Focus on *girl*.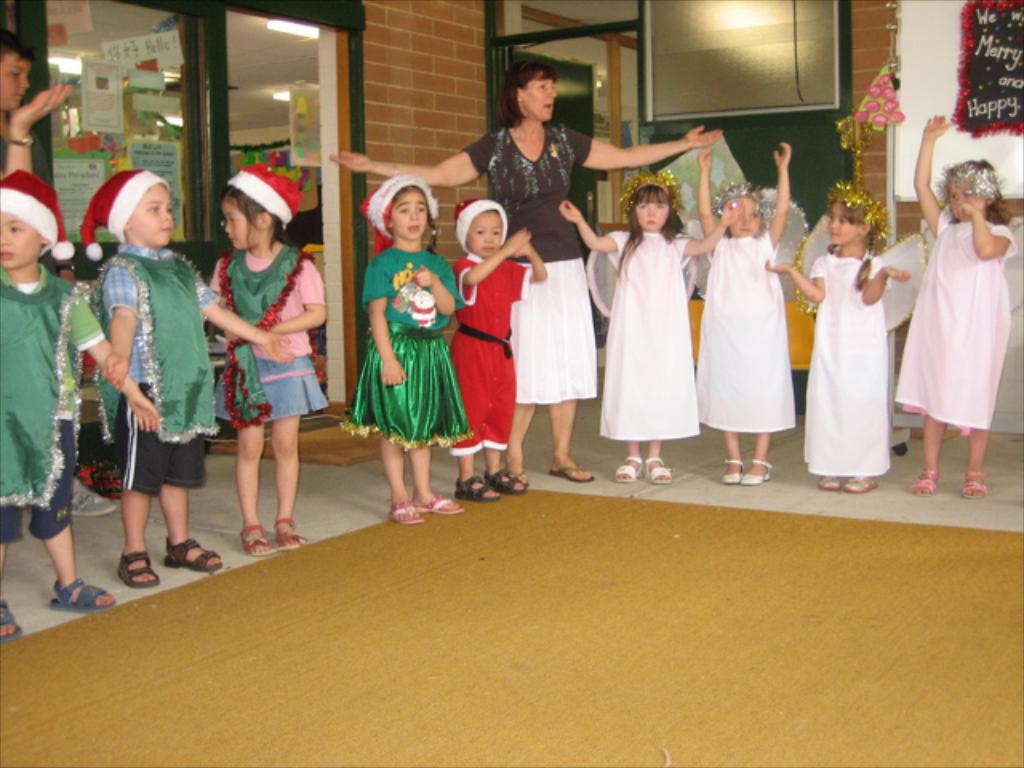
Focused at region(438, 198, 534, 504).
